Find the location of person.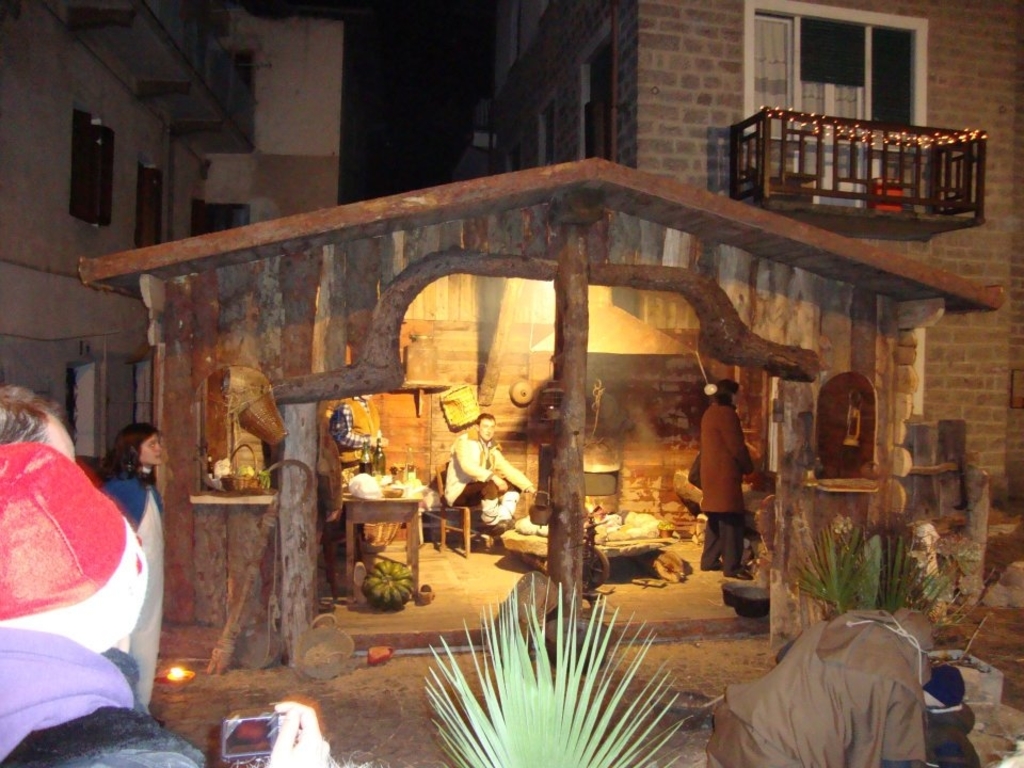
Location: bbox=(447, 418, 545, 530).
